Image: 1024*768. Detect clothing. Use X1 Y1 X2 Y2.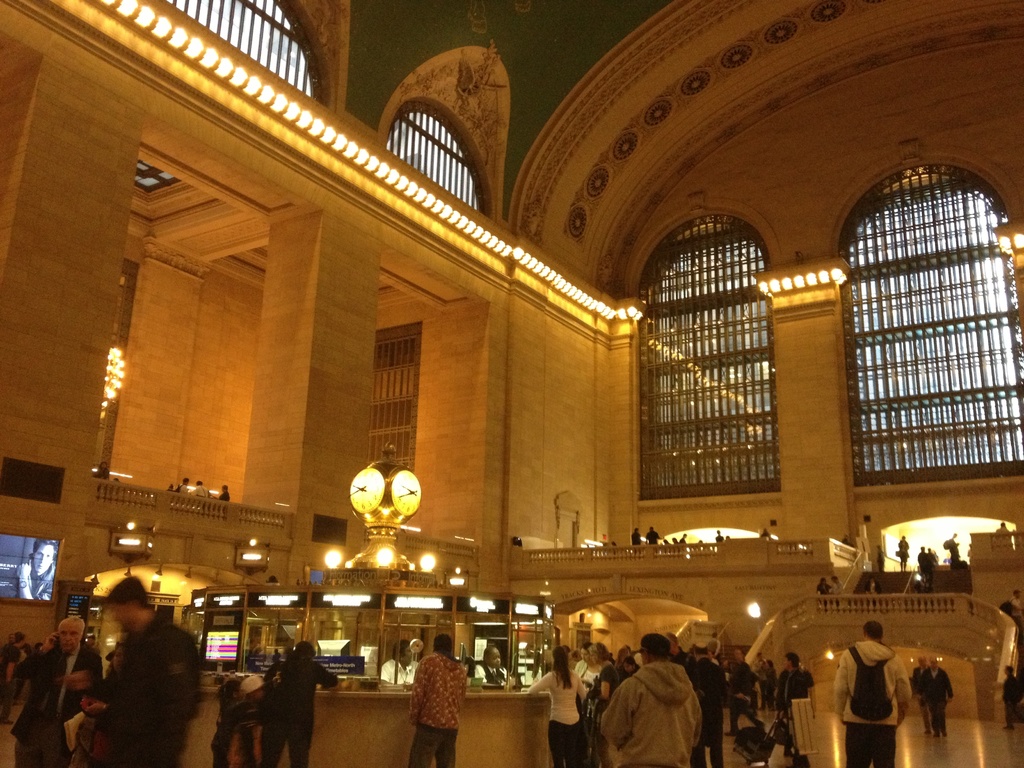
209 689 256 767.
